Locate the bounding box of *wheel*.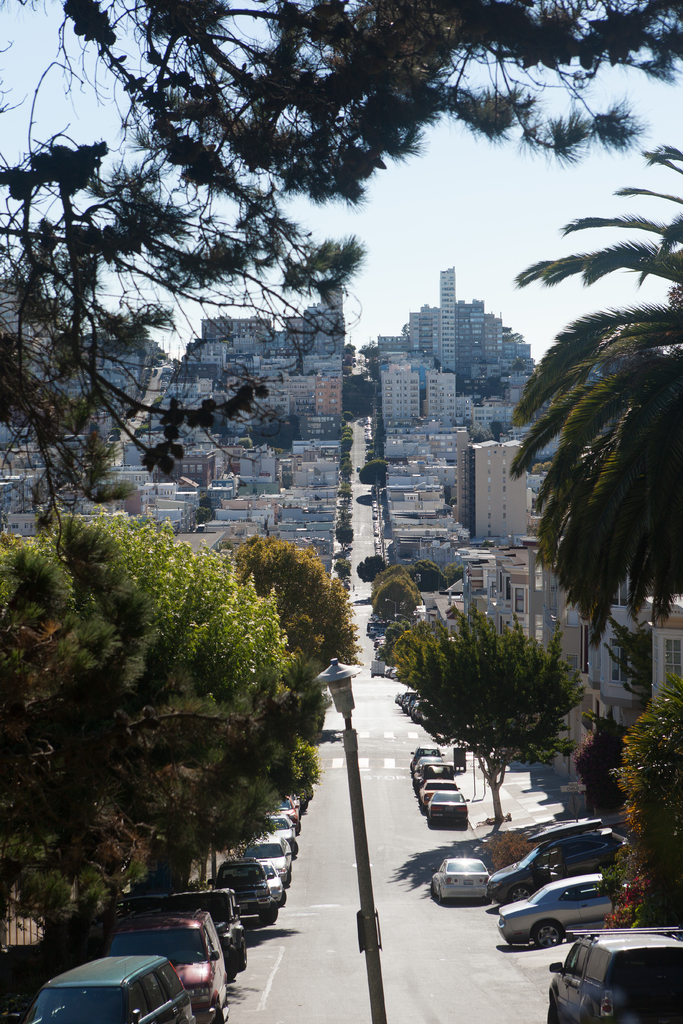
Bounding box: crop(291, 840, 298, 854).
